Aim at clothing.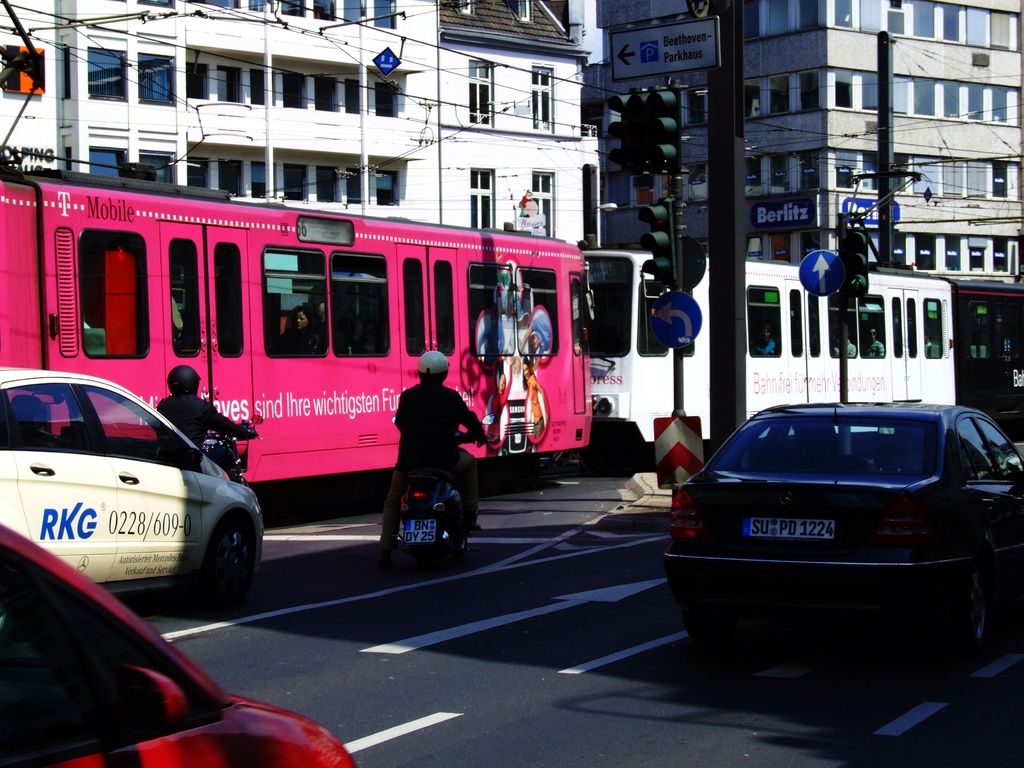
Aimed at (left=376, top=381, right=490, bottom=541).
